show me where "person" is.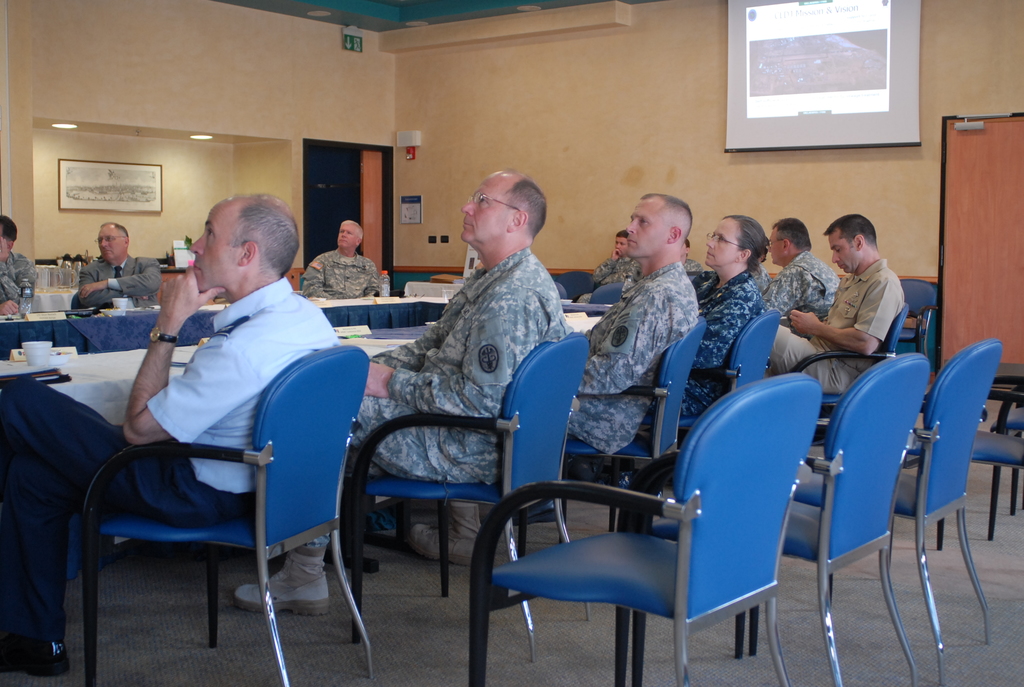
"person" is at [left=695, top=216, right=779, bottom=417].
